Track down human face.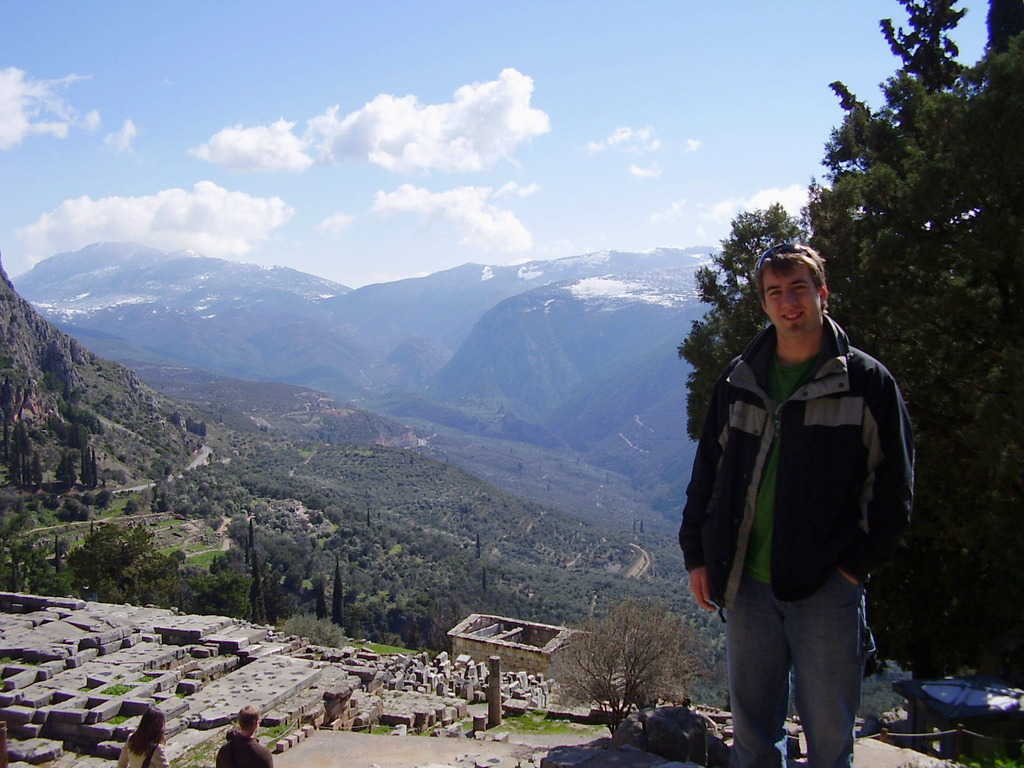
Tracked to x1=764 y1=255 x2=822 y2=333.
